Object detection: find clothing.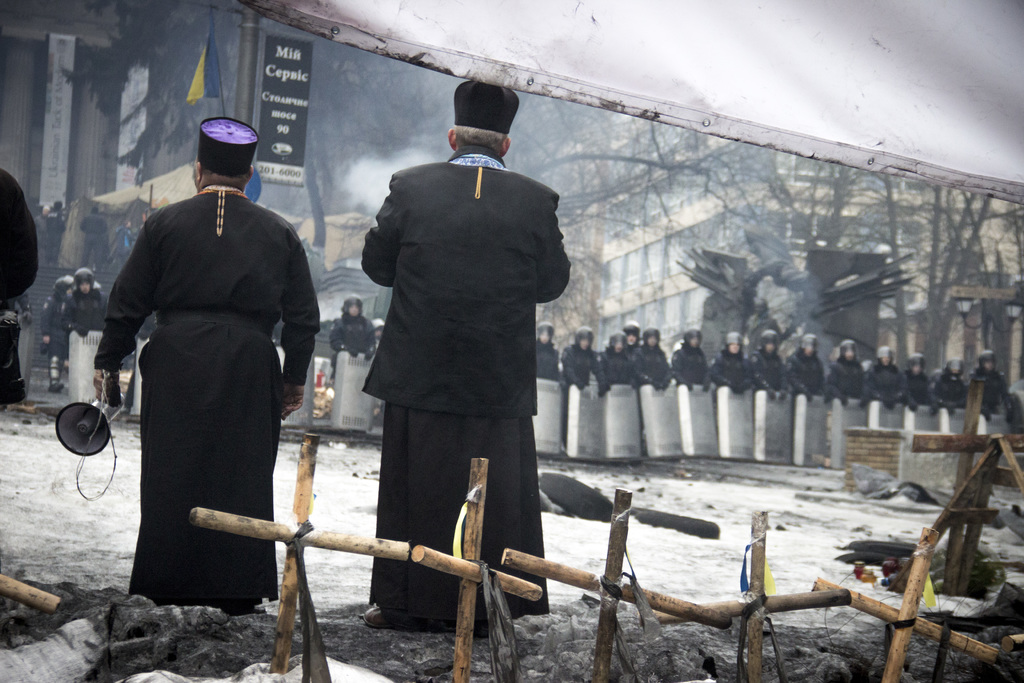
[left=637, top=350, right=667, bottom=393].
